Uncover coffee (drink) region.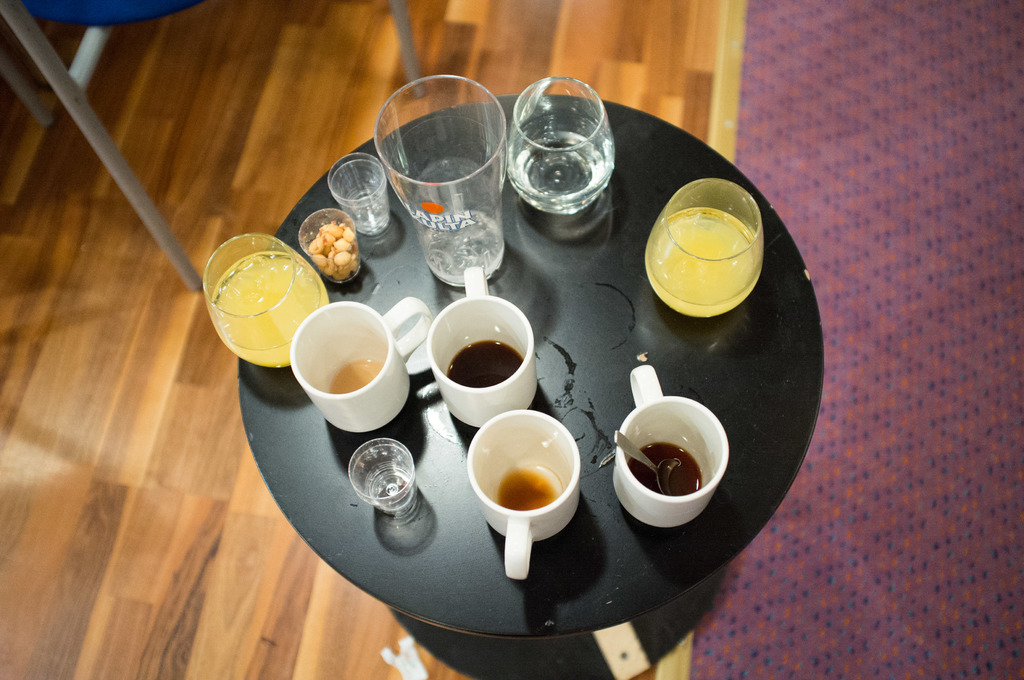
Uncovered: l=449, t=341, r=526, b=387.
